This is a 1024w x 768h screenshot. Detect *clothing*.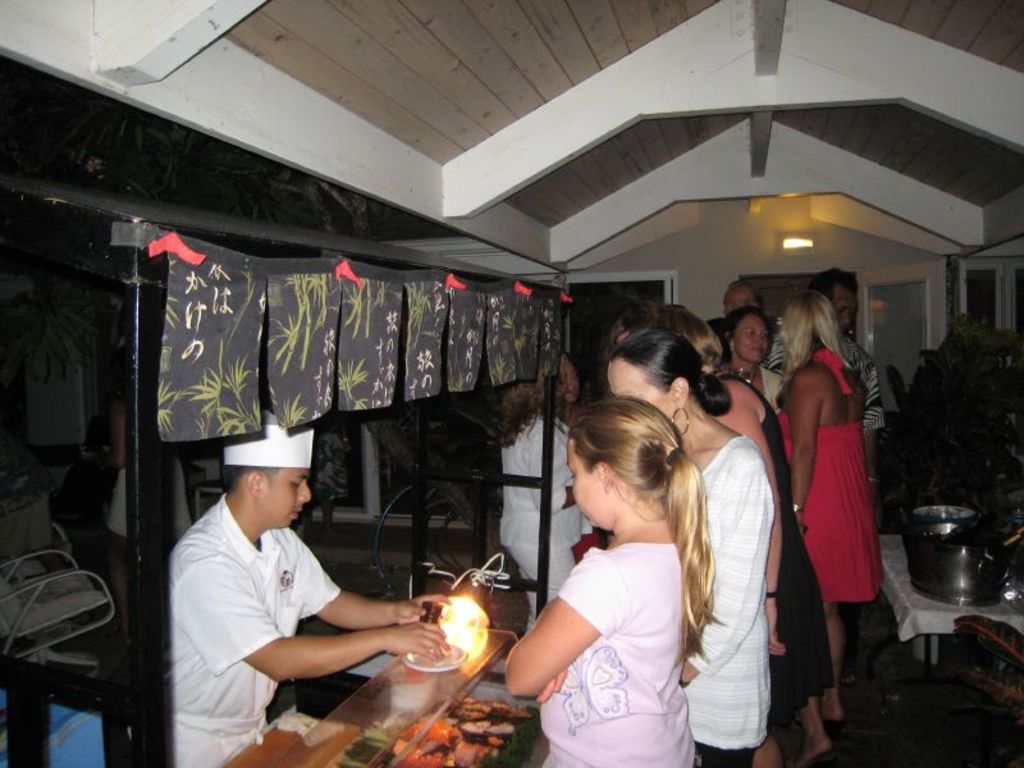
region(541, 541, 695, 767).
